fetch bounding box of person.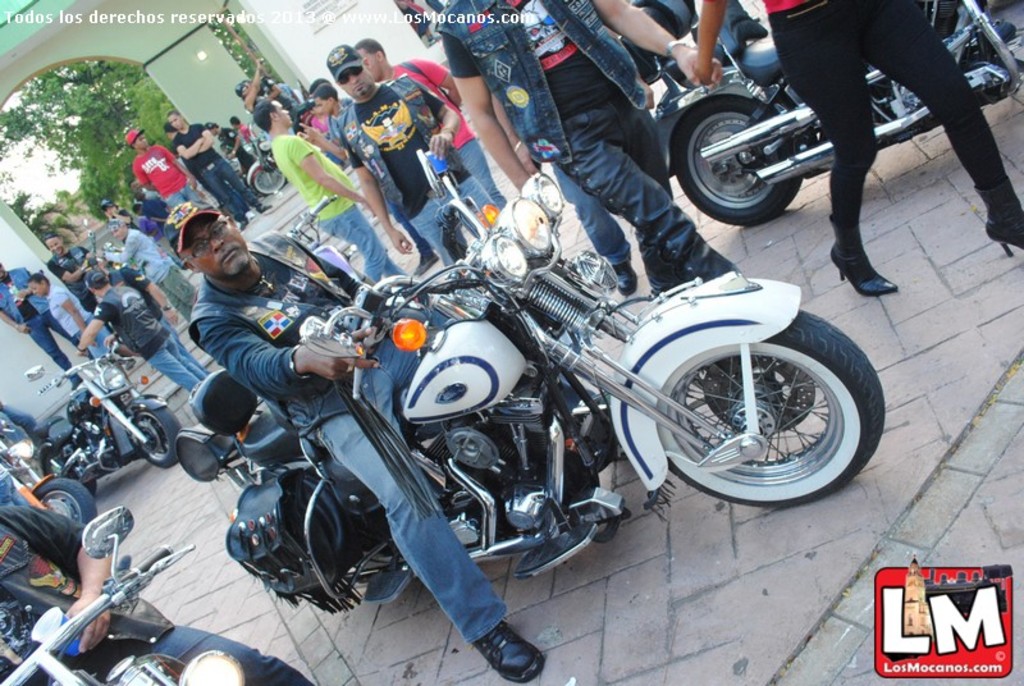
Bbox: <bbox>157, 203, 525, 685</bbox>.
